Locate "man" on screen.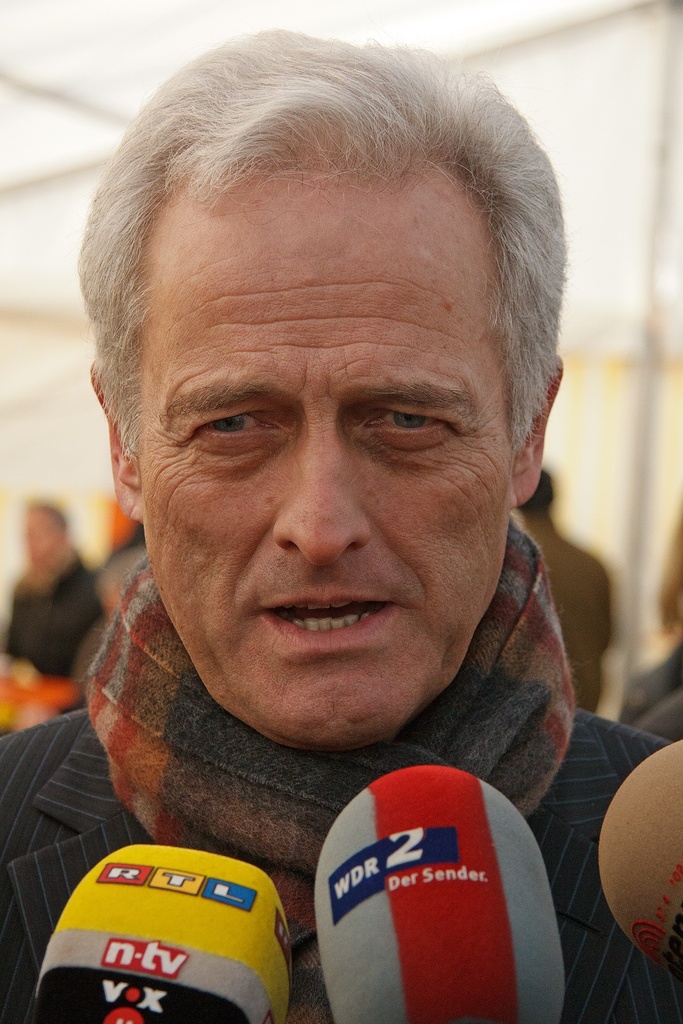
On screen at x1=512 y1=465 x2=611 y2=719.
